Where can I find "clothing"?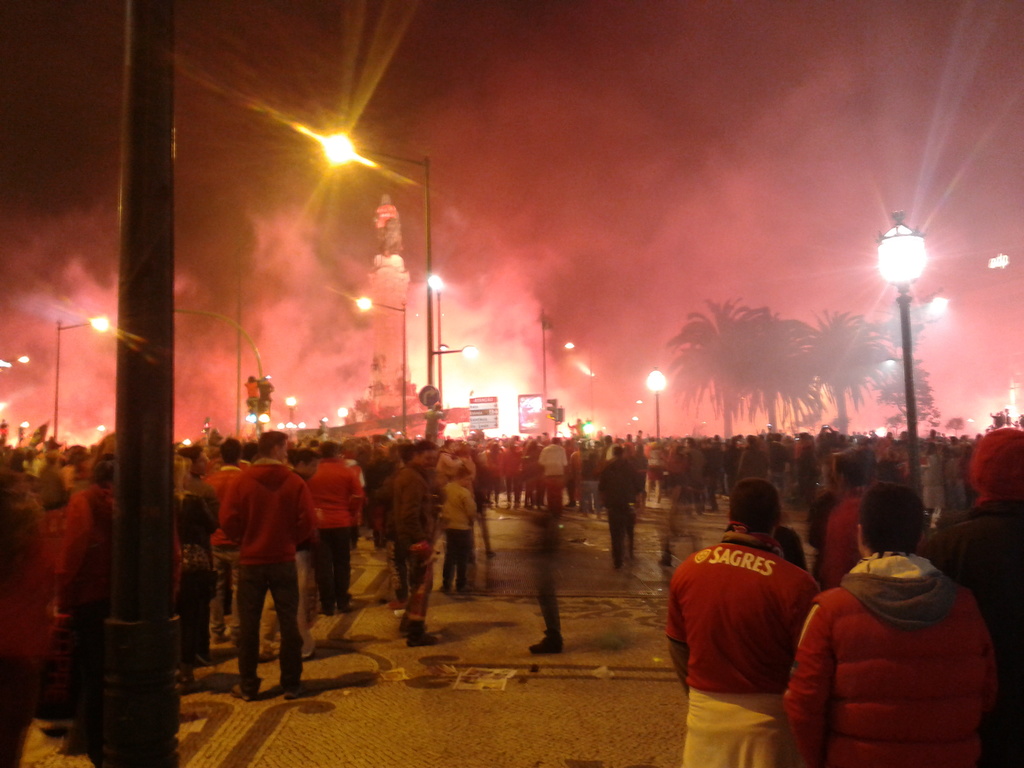
You can find it at <bbox>8, 507, 65, 666</bbox>.
